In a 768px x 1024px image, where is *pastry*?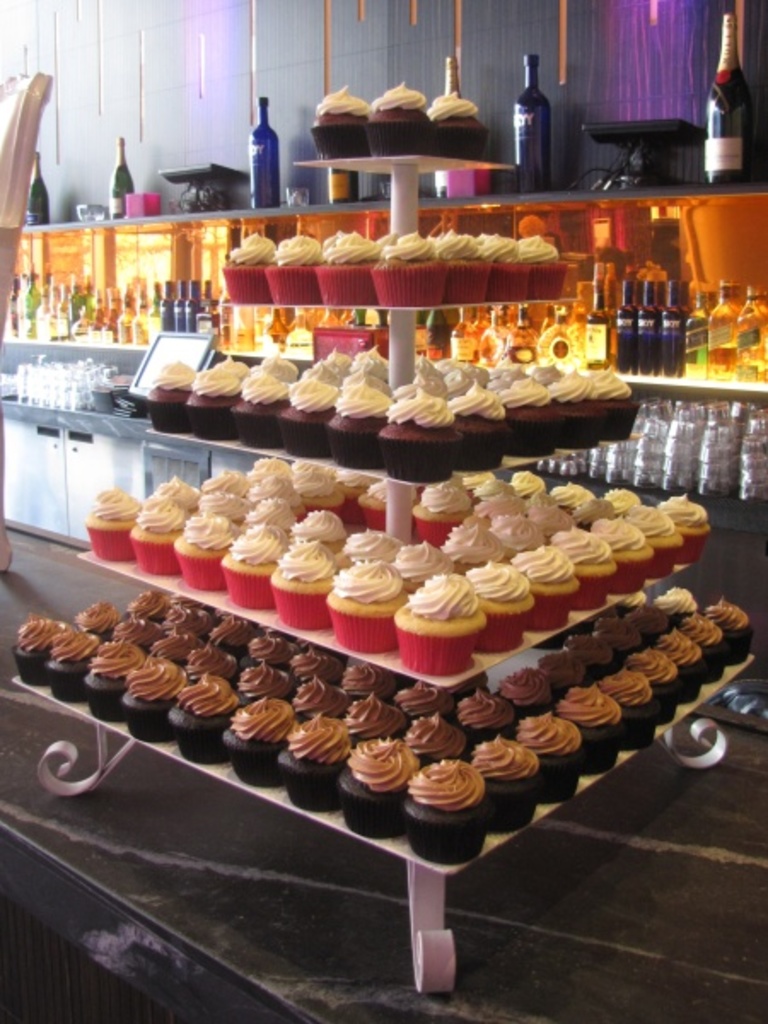
[125,587,171,621].
